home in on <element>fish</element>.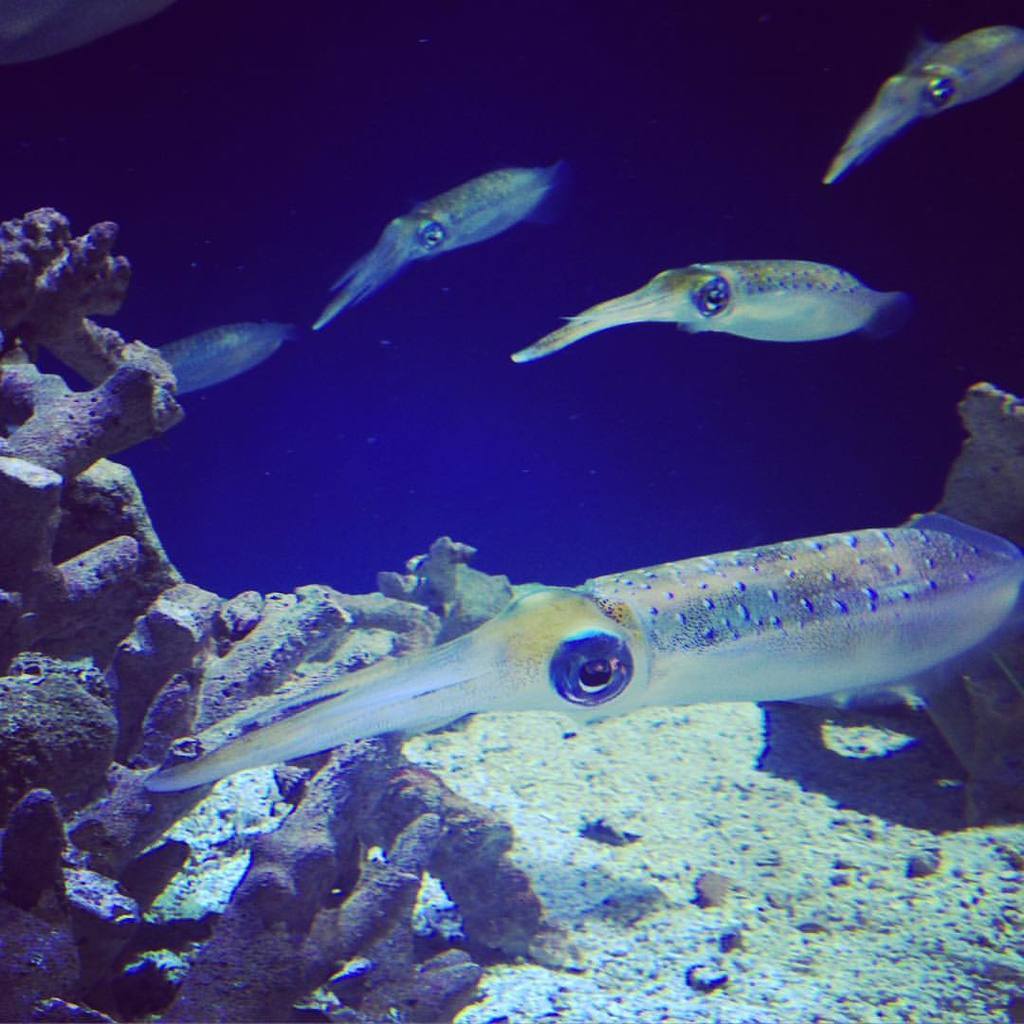
Homed in at (left=819, top=37, right=1023, bottom=200).
